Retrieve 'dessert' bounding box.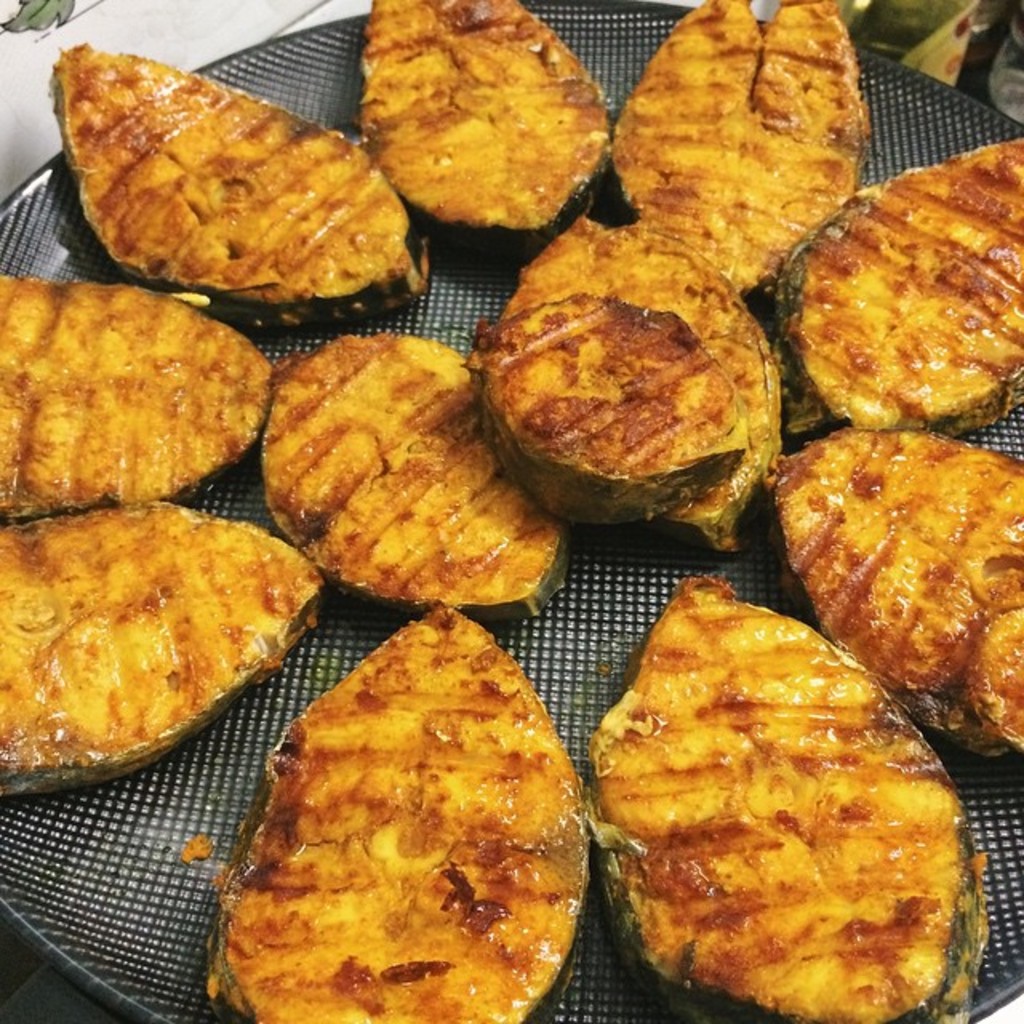
Bounding box: {"left": 203, "top": 602, "right": 595, "bottom": 1022}.
